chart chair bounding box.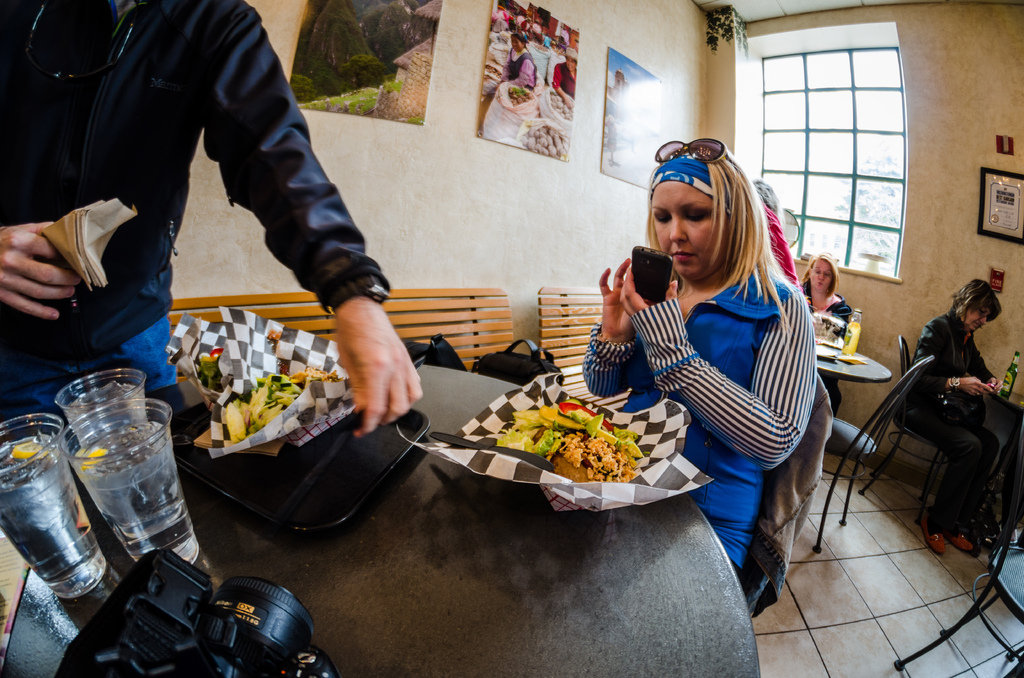
Charted: [893,412,1023,677].
